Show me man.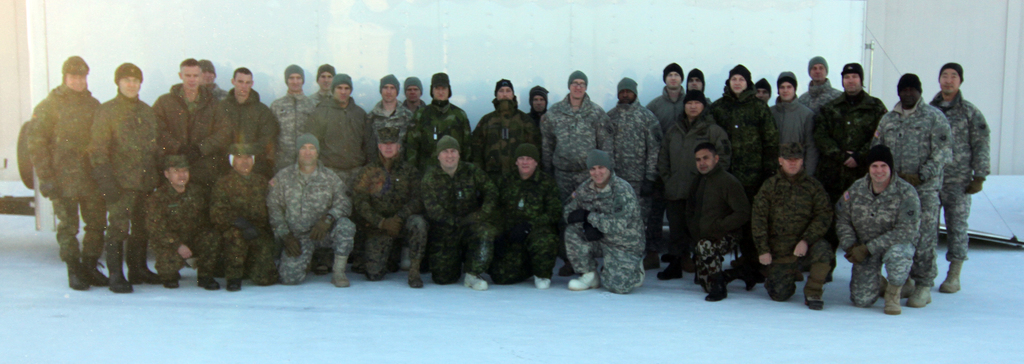
man is here: x1=28 y1=54 x2=110 y2=287.
